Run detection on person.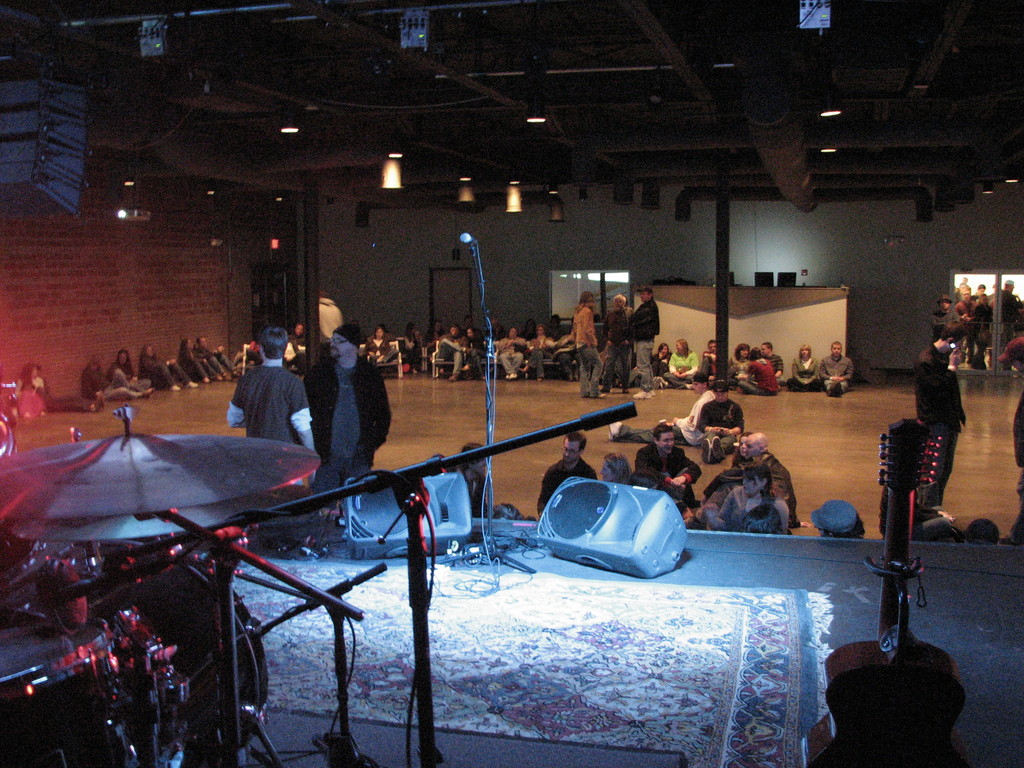
Result: <box>651,342,672,387</box>.
